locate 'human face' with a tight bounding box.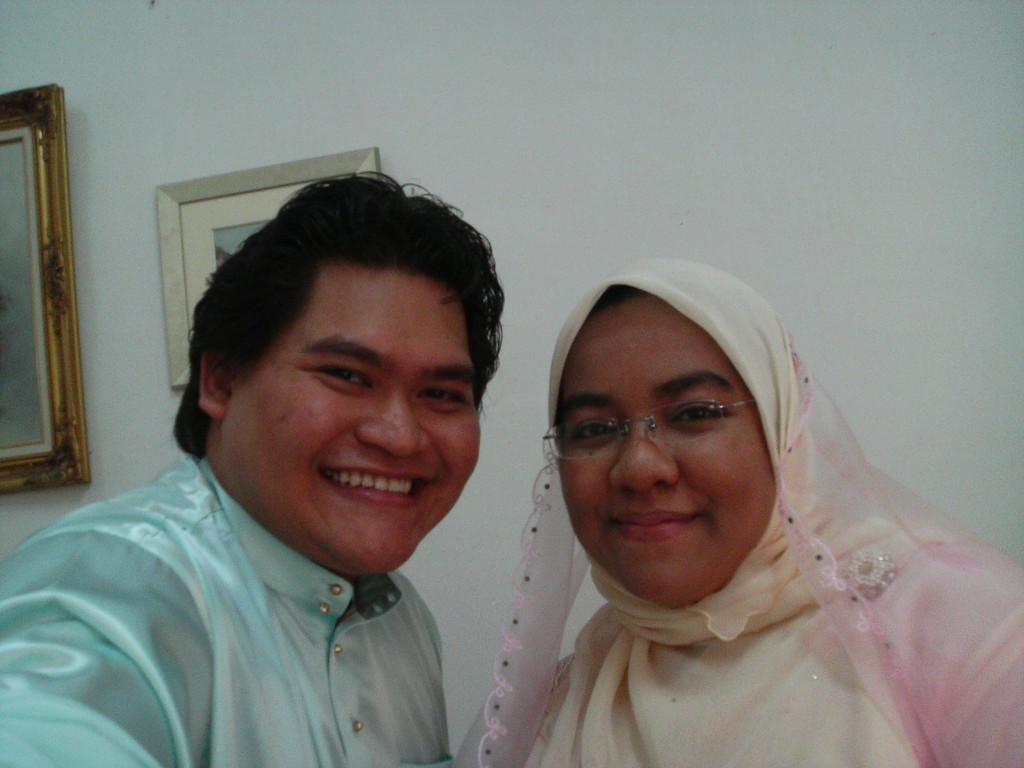
(229,270,481,570).
